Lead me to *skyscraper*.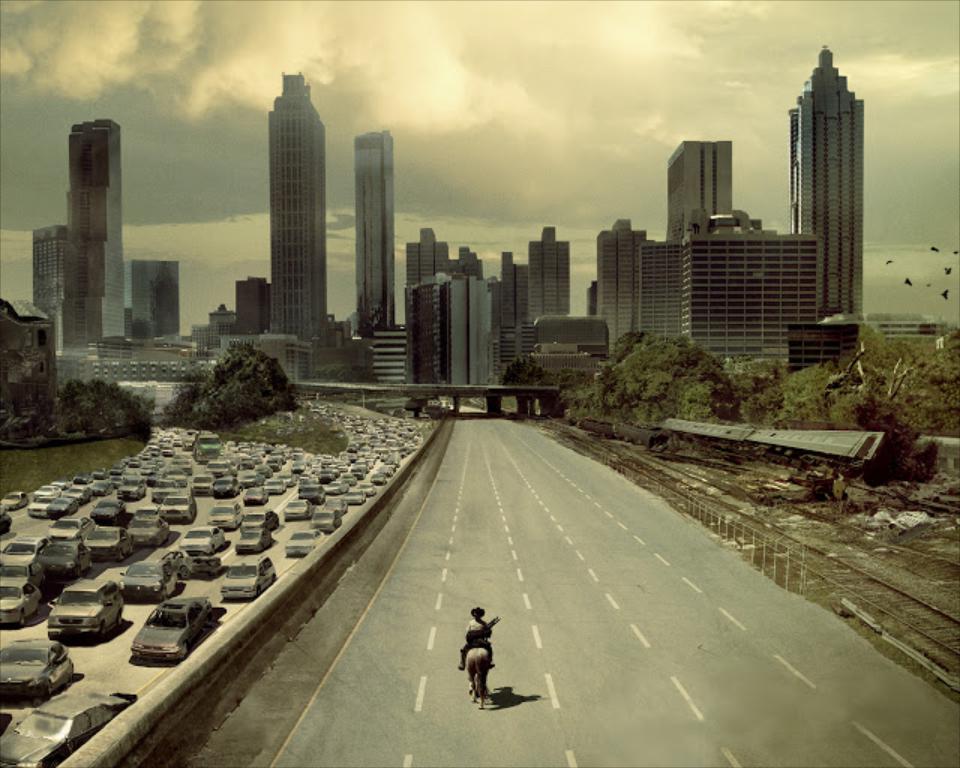
Lead to 114, 258, 186, 335.
